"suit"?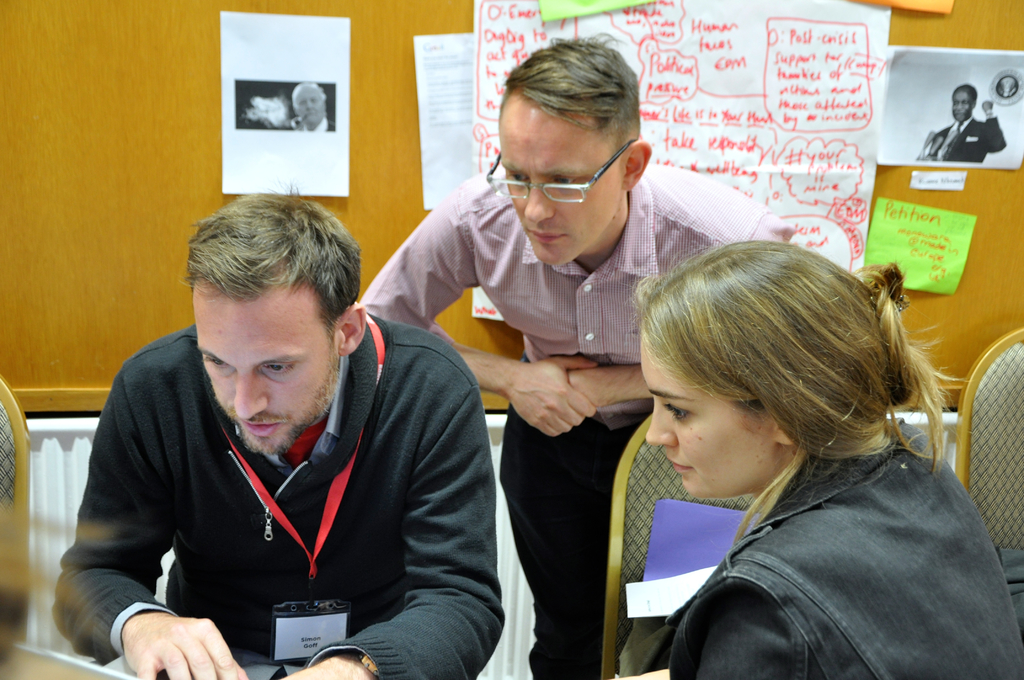
locate(275, 118, 336, 134)
